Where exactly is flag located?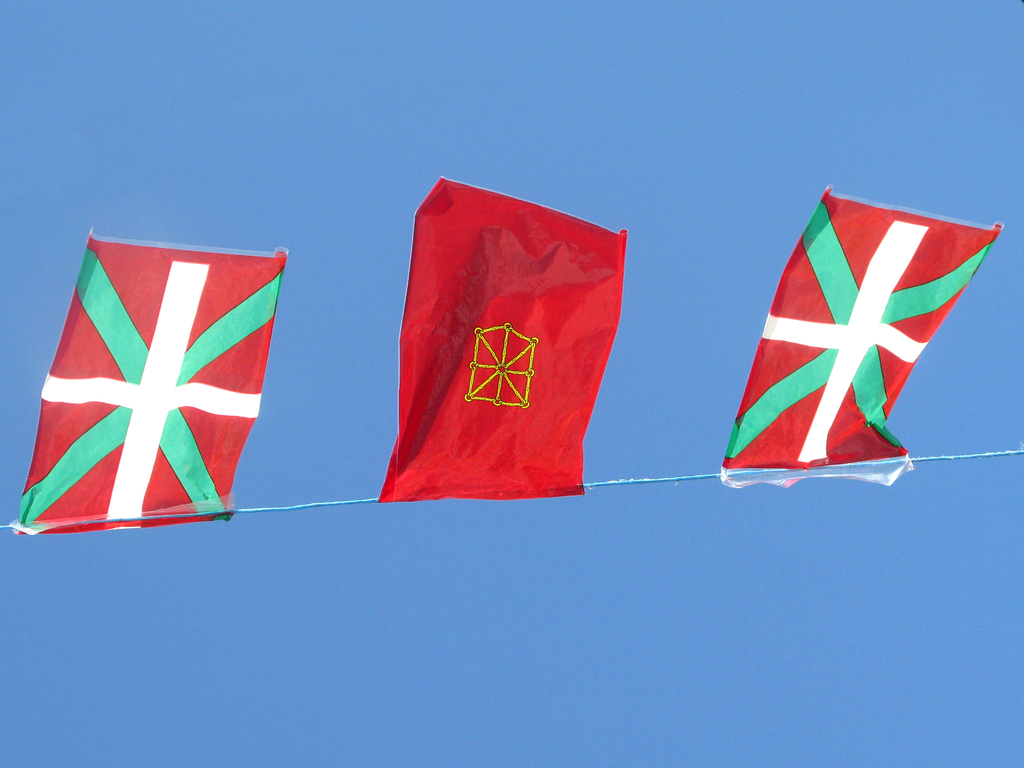
Its bounding box is left=726, top=186, right=996, bottom=499.
